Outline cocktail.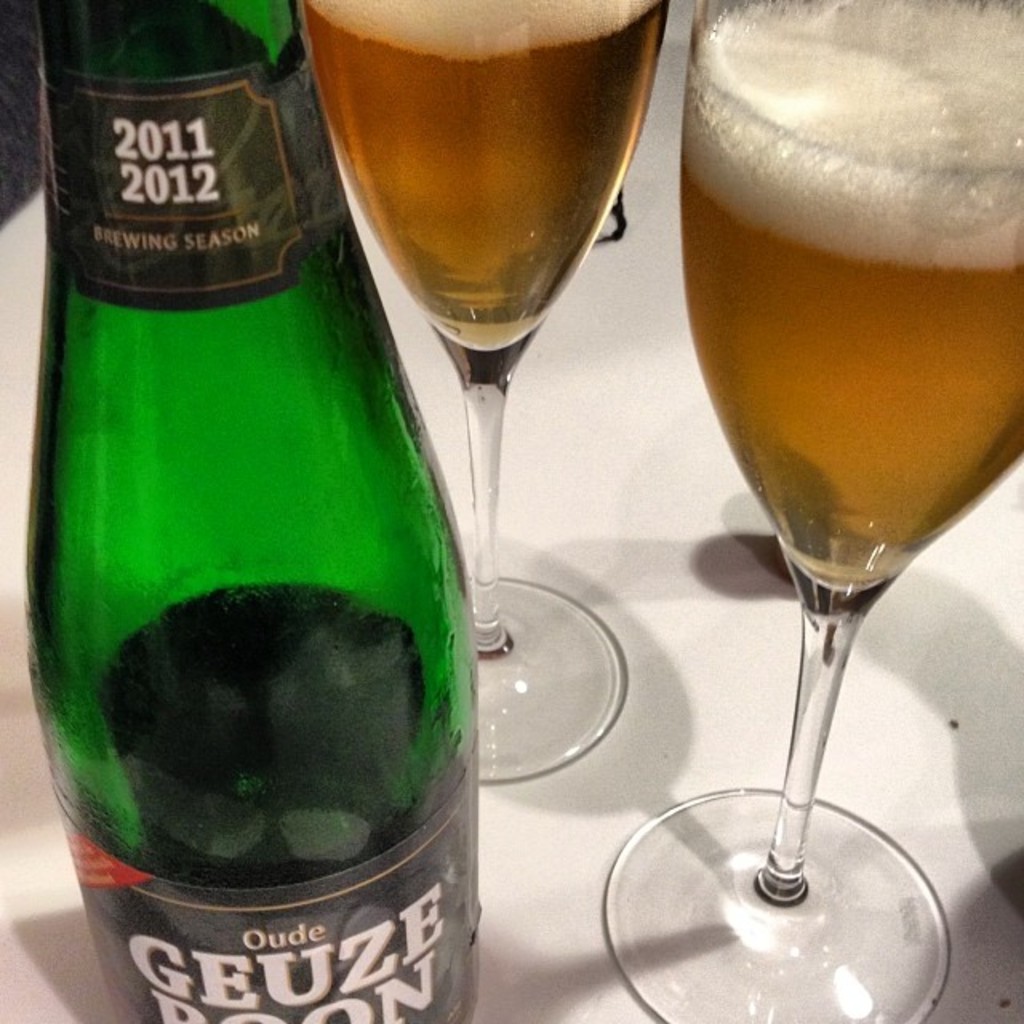
Outline: [x1=658, y1=0, x2=1018, y2=979].
